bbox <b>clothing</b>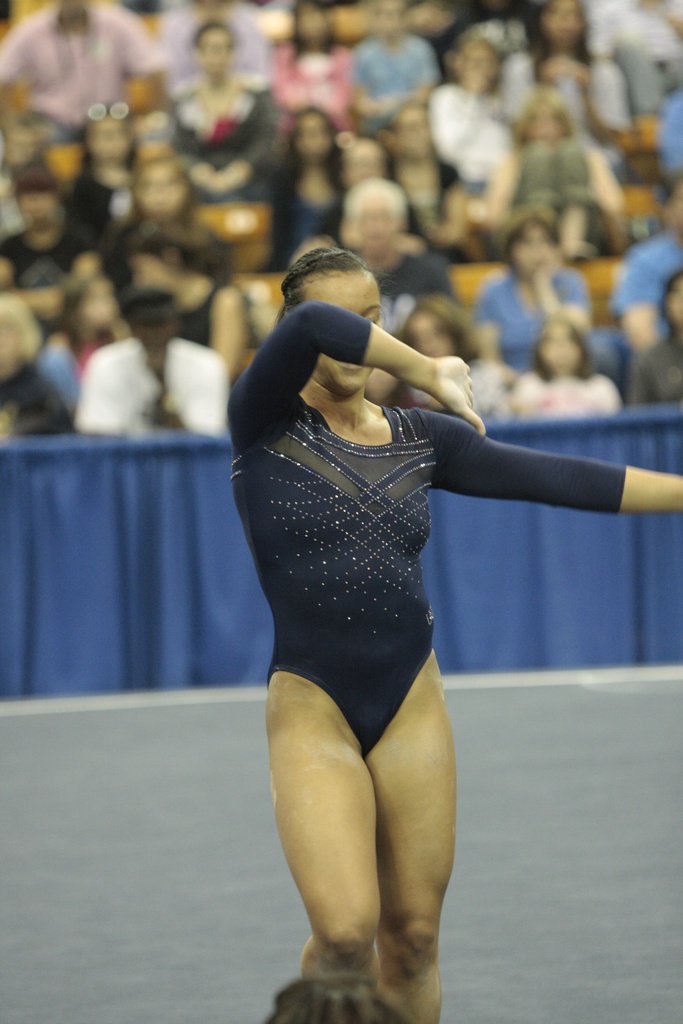
227,300,629,738
